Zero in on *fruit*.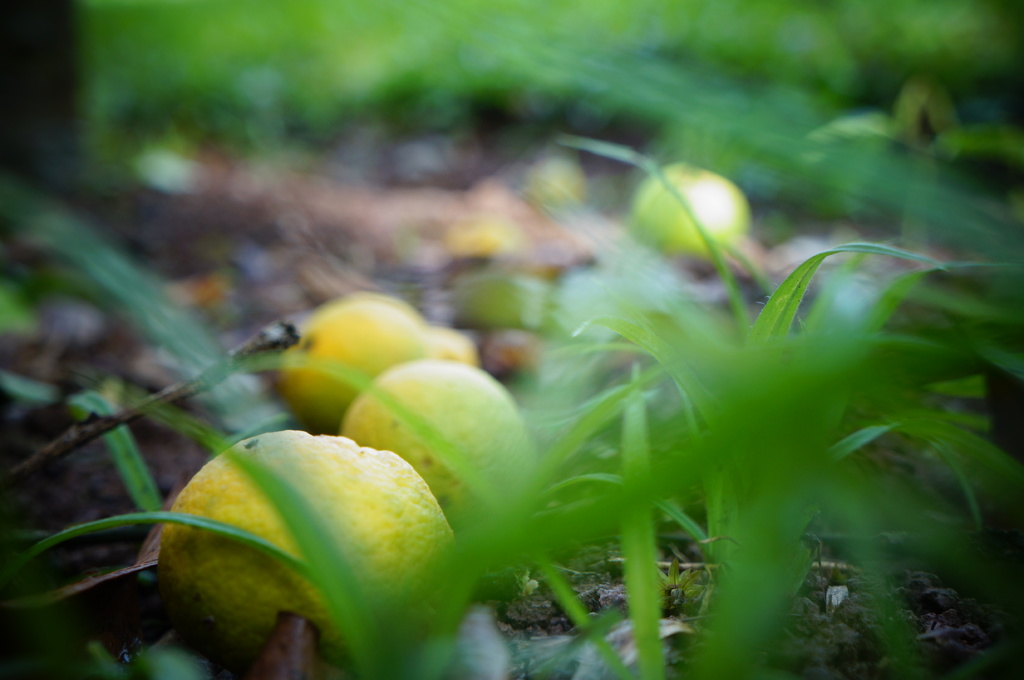
Zeroed in: rect(335, 359, 530, 544).
